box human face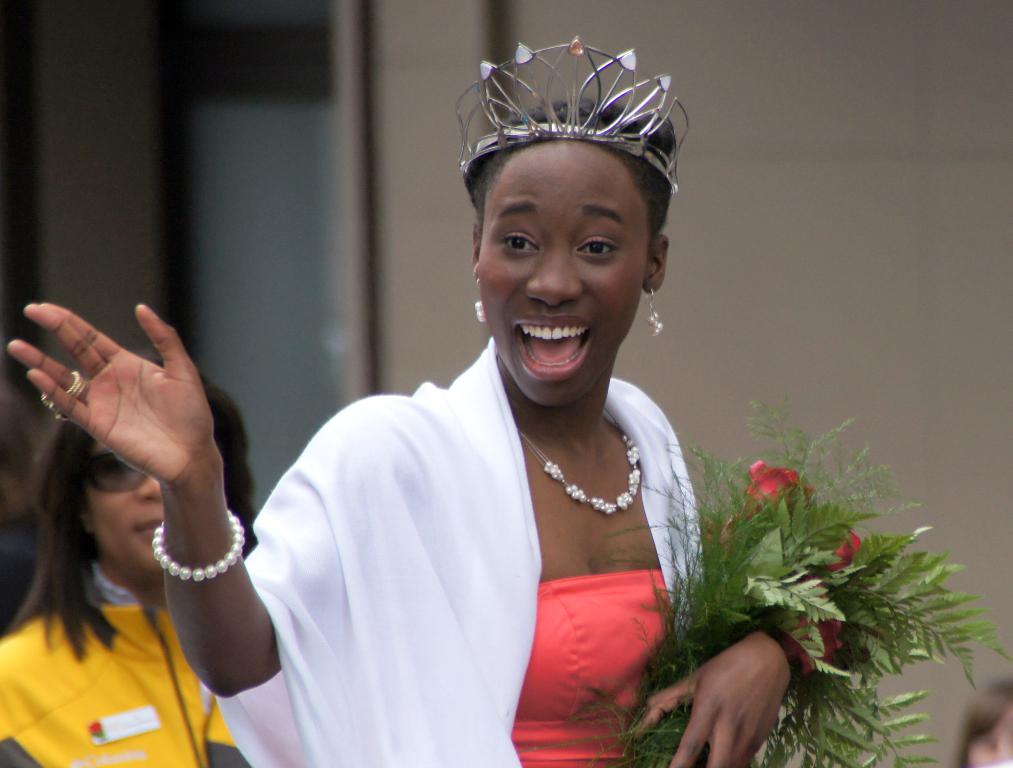
left=79, top=442, right=172, bottom=576
